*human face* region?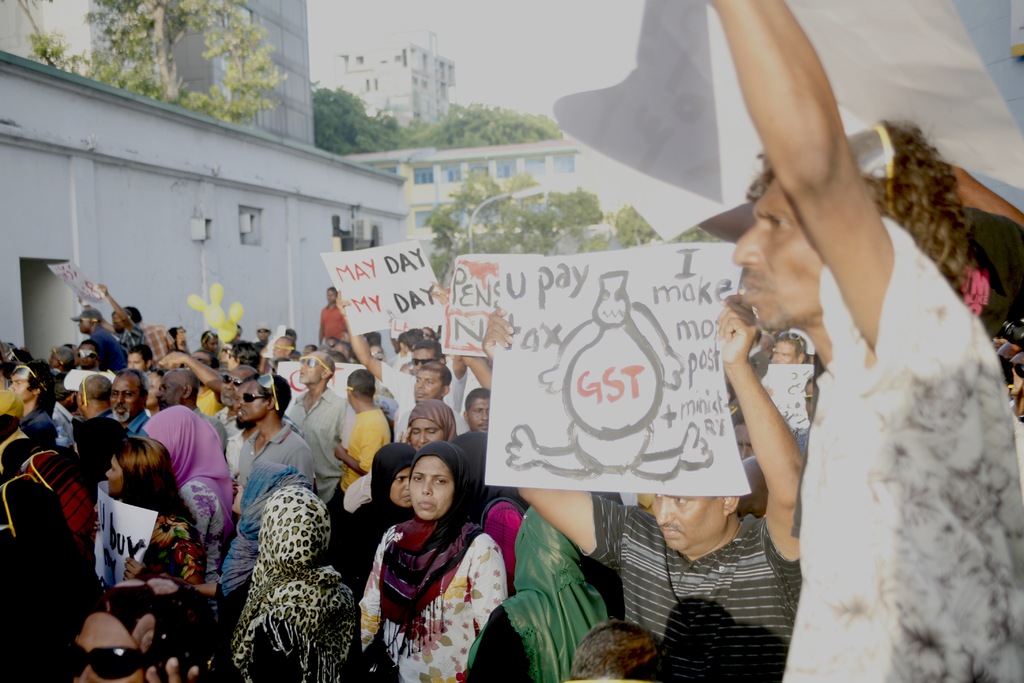
(x1=45, y1=347, x2=61, y2=371)
